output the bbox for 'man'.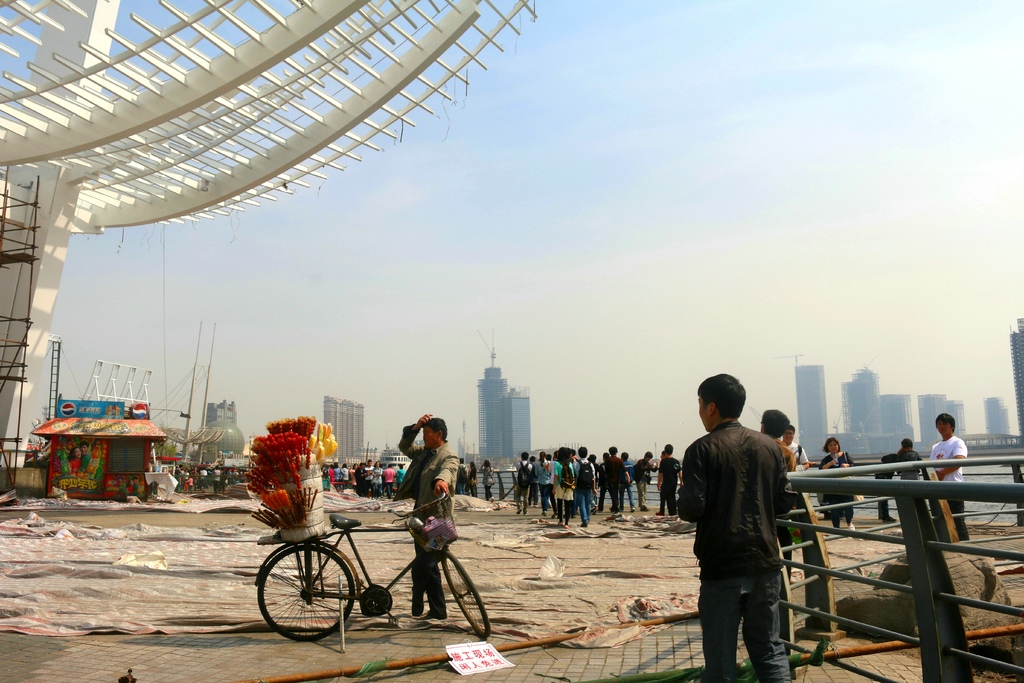
locate(682, 381, 813, 675).
